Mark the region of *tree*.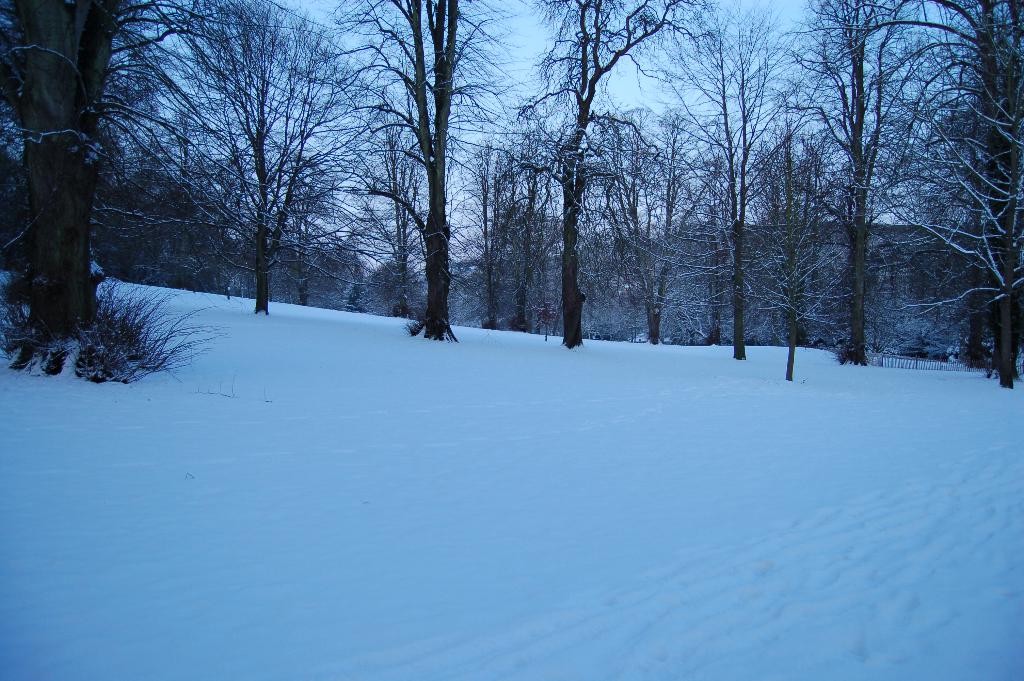
Region: l=747, t=131, r=845, b=385.
